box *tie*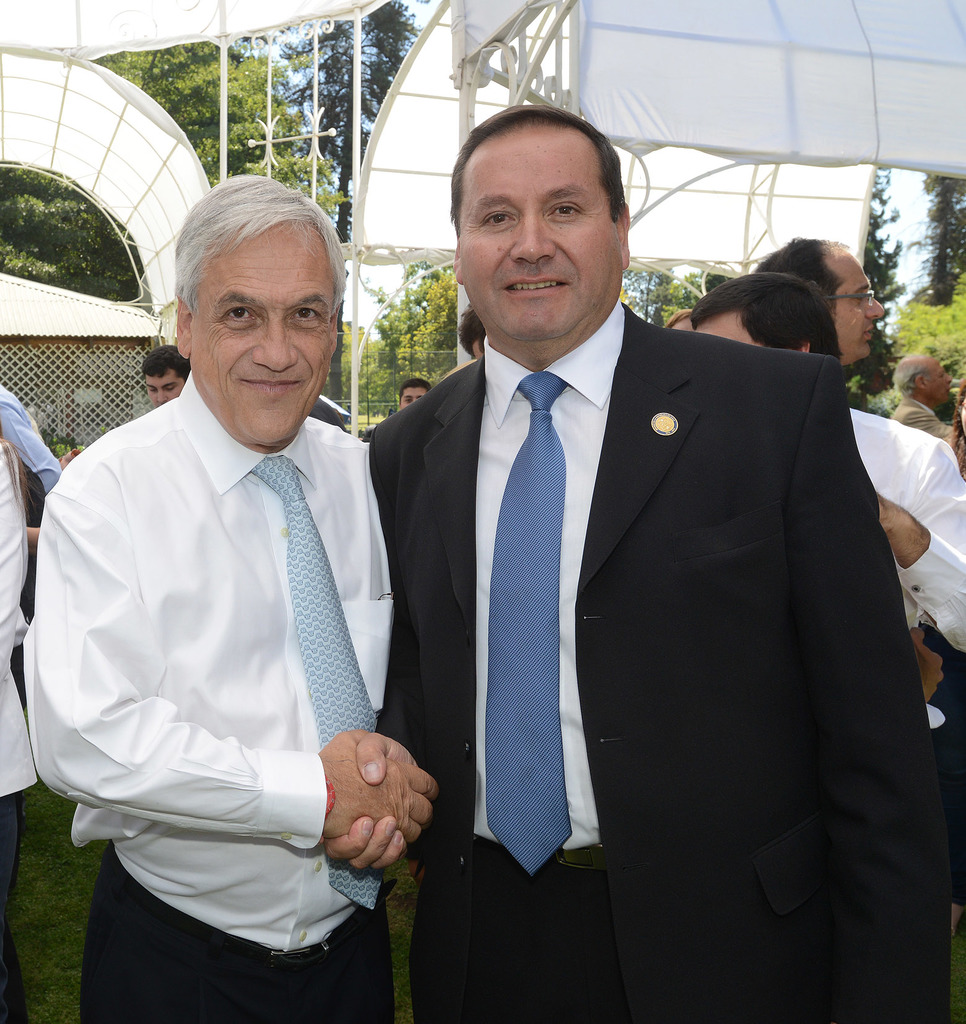
483 372 574 875
